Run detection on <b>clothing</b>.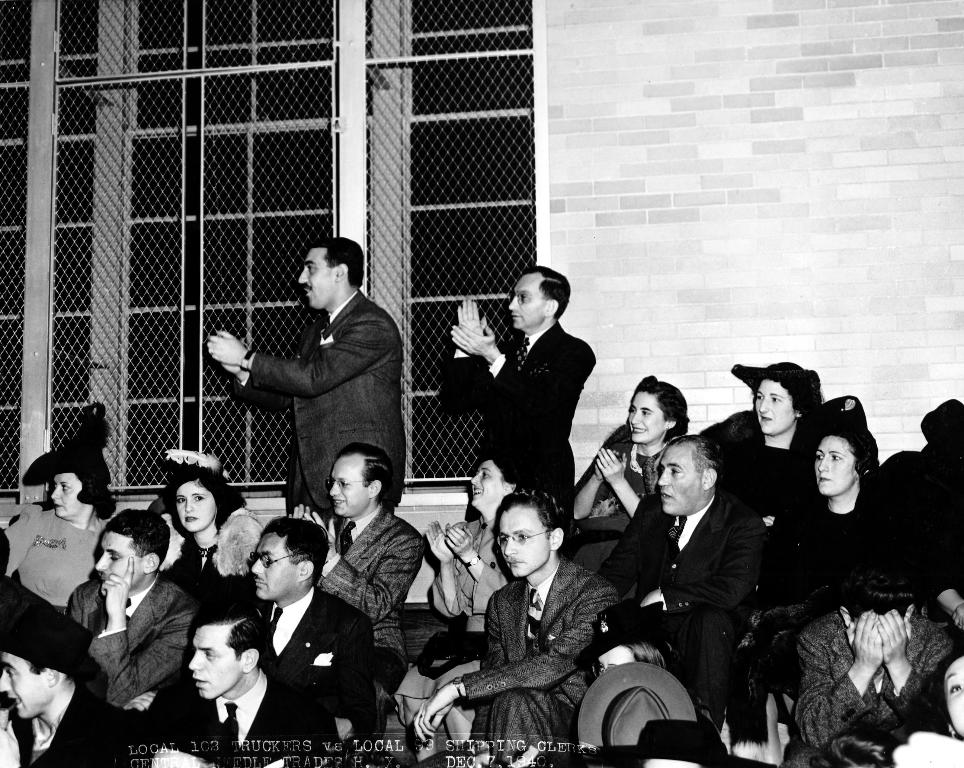
Result: crop(393, 514, 510, 719).
